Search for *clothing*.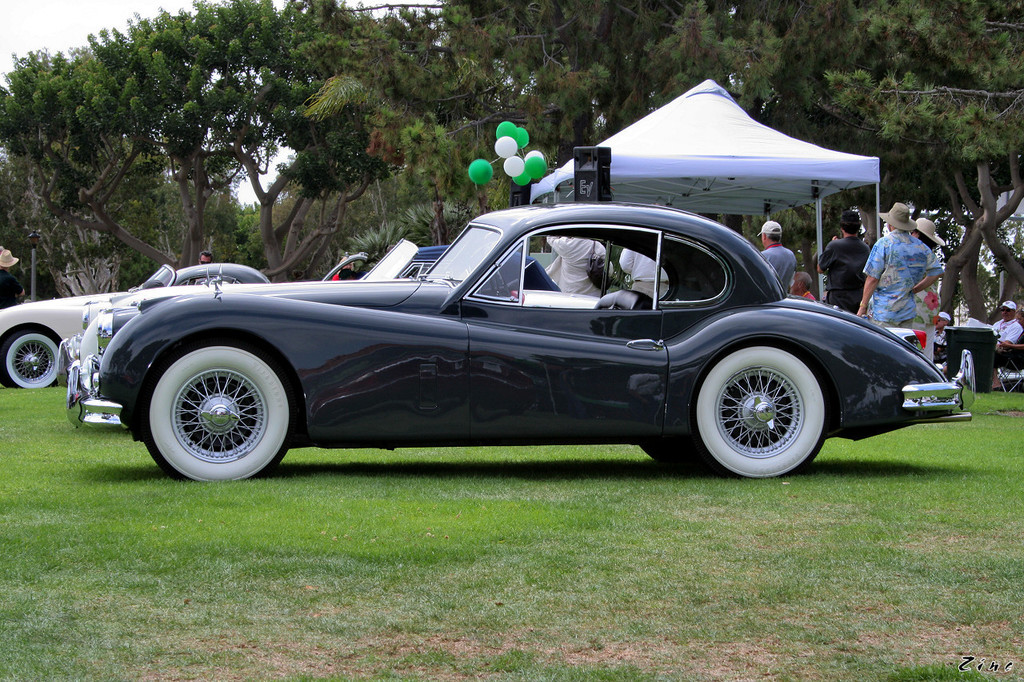
Found at <region>816, 228, 875, 309</region>.
